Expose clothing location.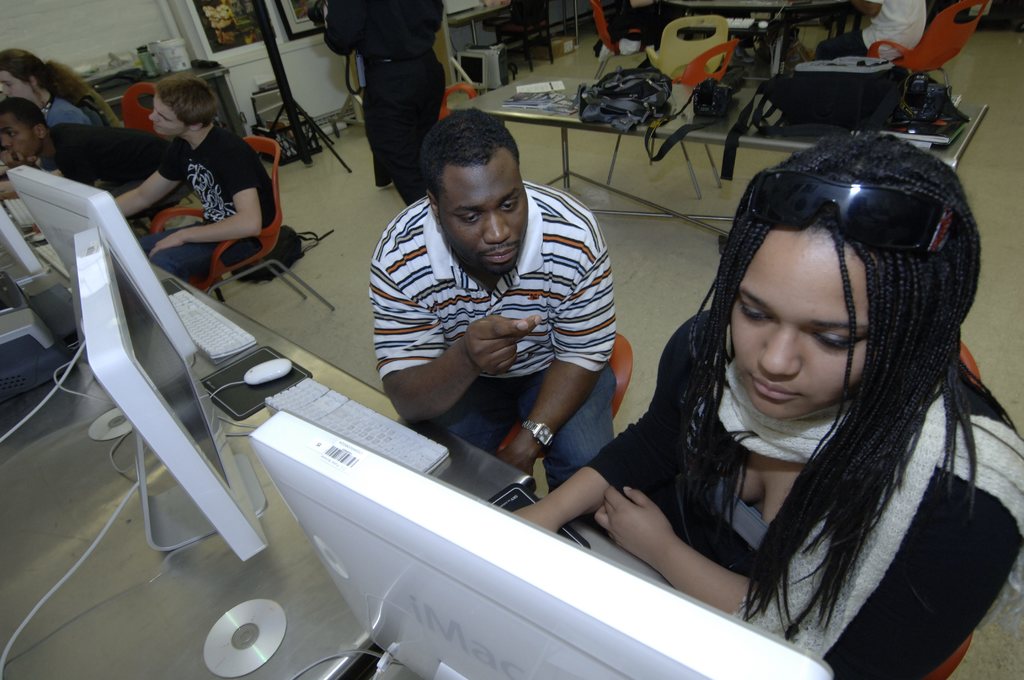
Exposed at Rect(574, 298, 1023, 679).
